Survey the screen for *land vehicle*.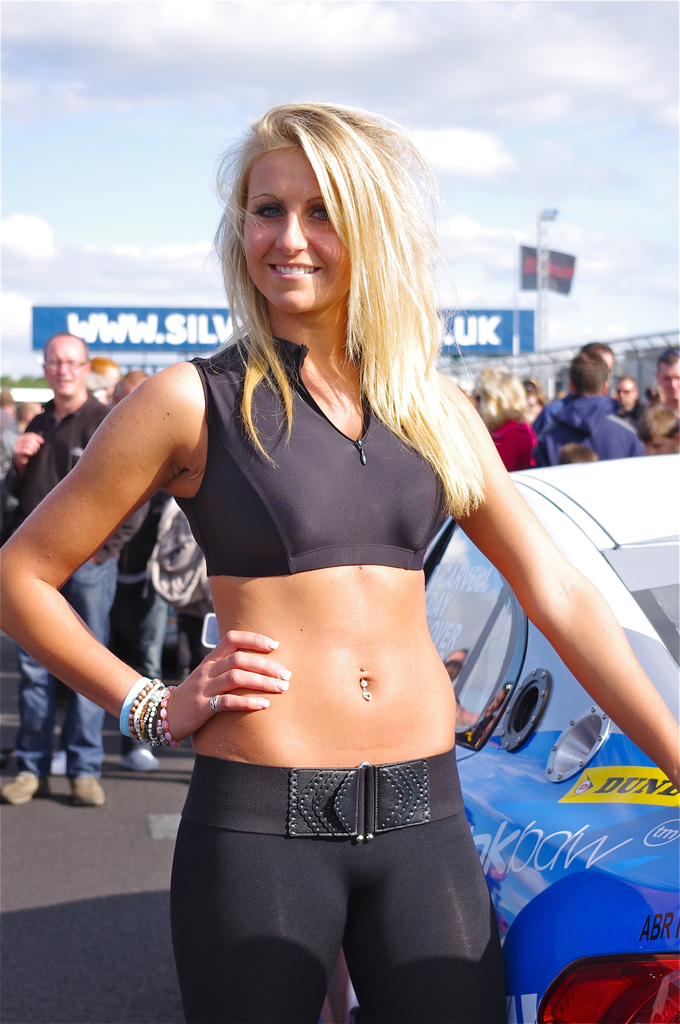
Survey found: crop(197, 457, 679, 1023).
